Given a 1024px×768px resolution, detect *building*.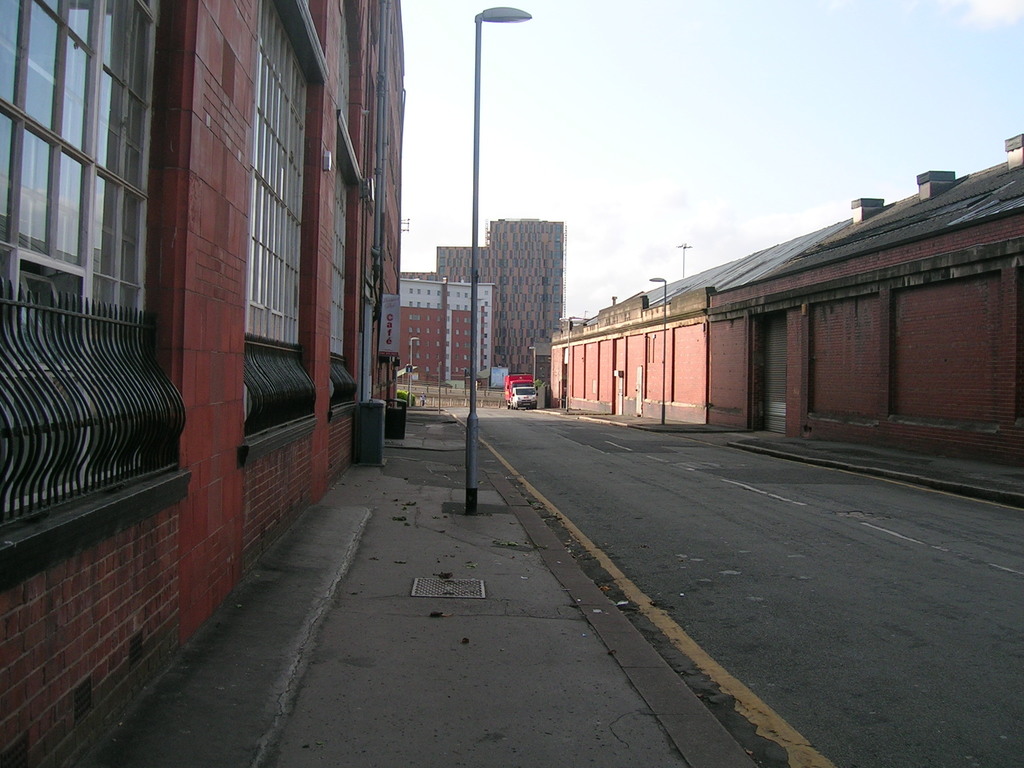
locate(396, 221, 568, 371).
